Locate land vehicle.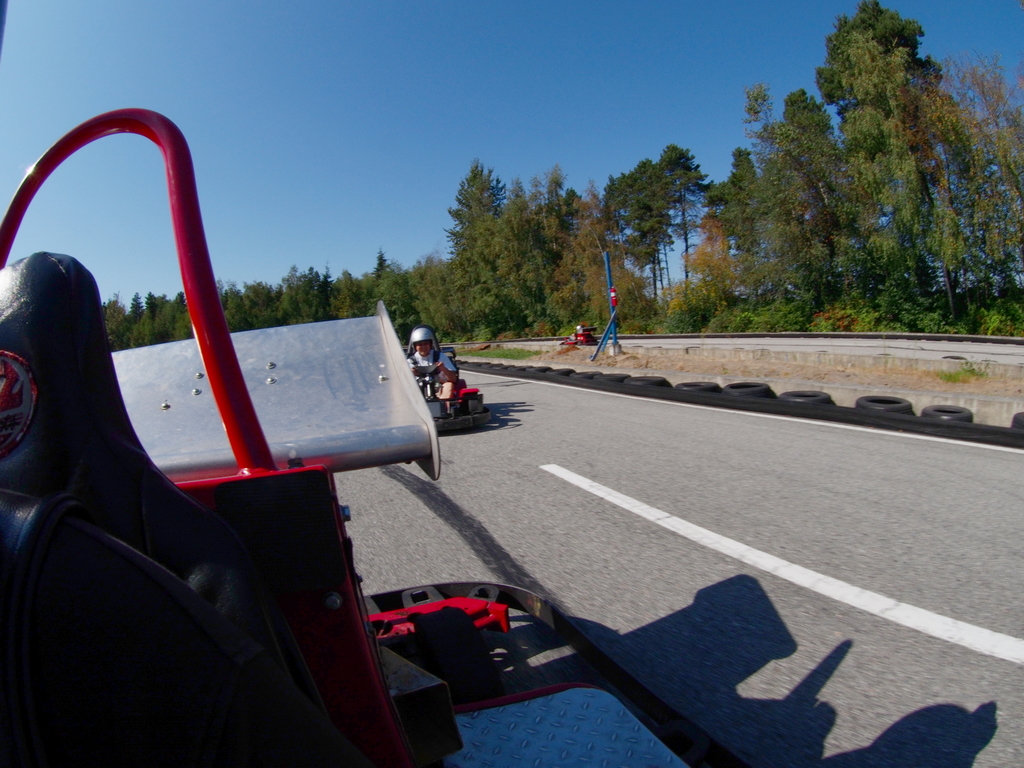
Bounding box: <box>393,339,500,440</box>.
